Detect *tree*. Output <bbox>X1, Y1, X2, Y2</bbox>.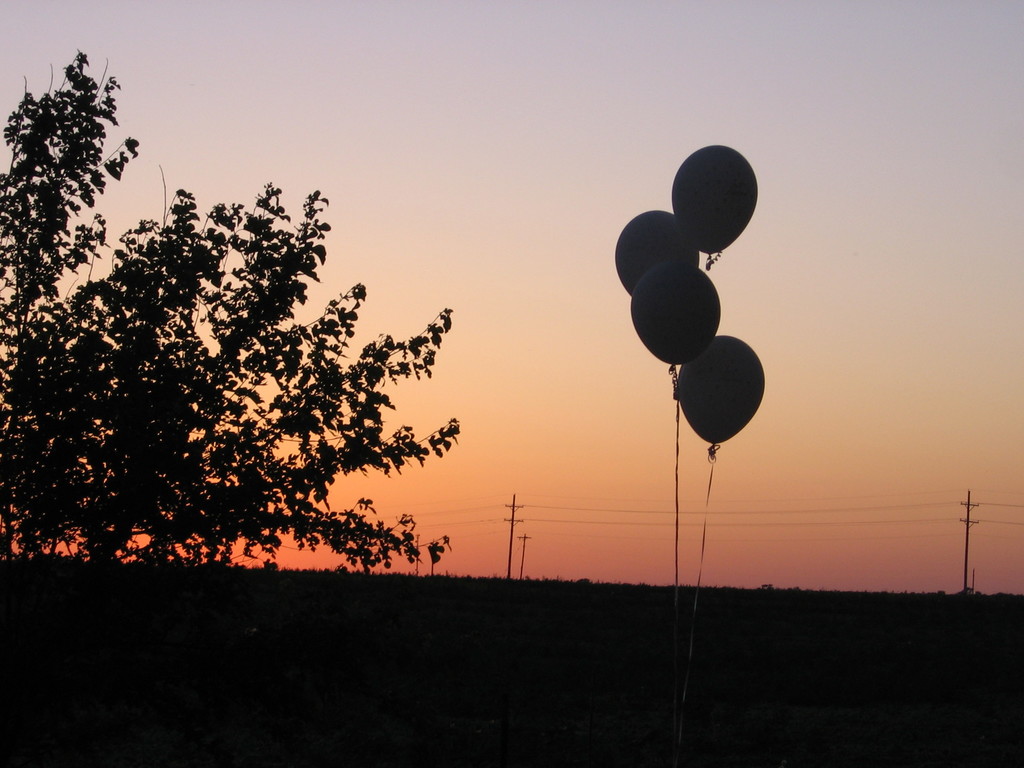
<bbox>0, 42, 452, 682</bbox>.
